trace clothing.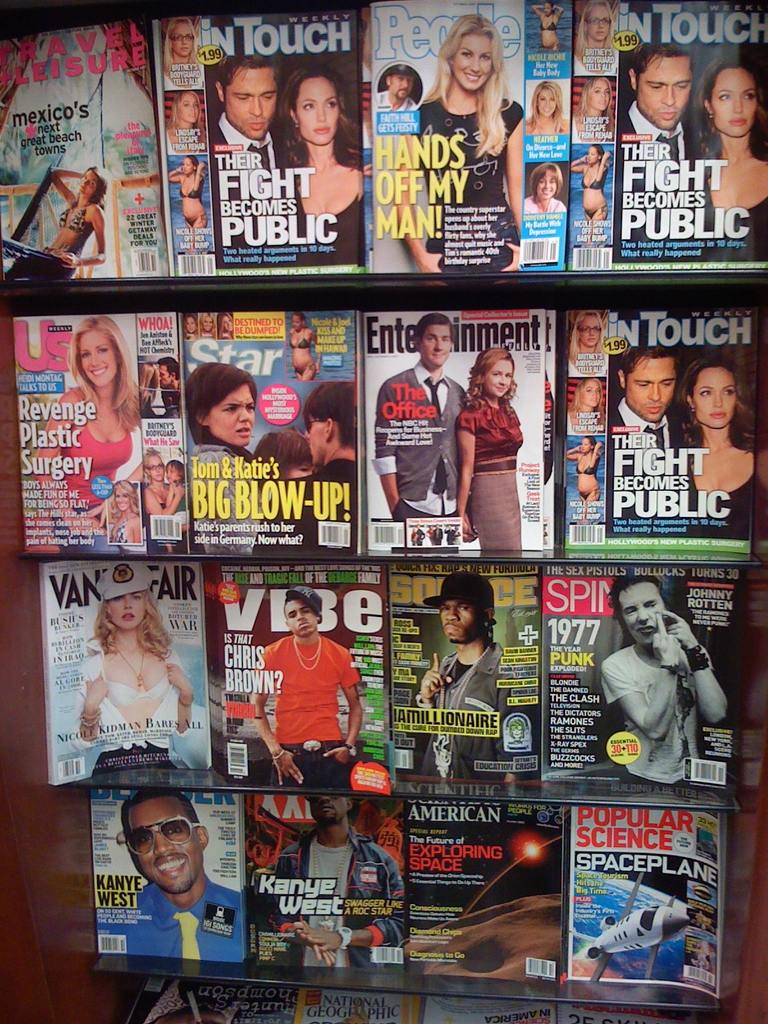
Traced to 599,643,699,803.
